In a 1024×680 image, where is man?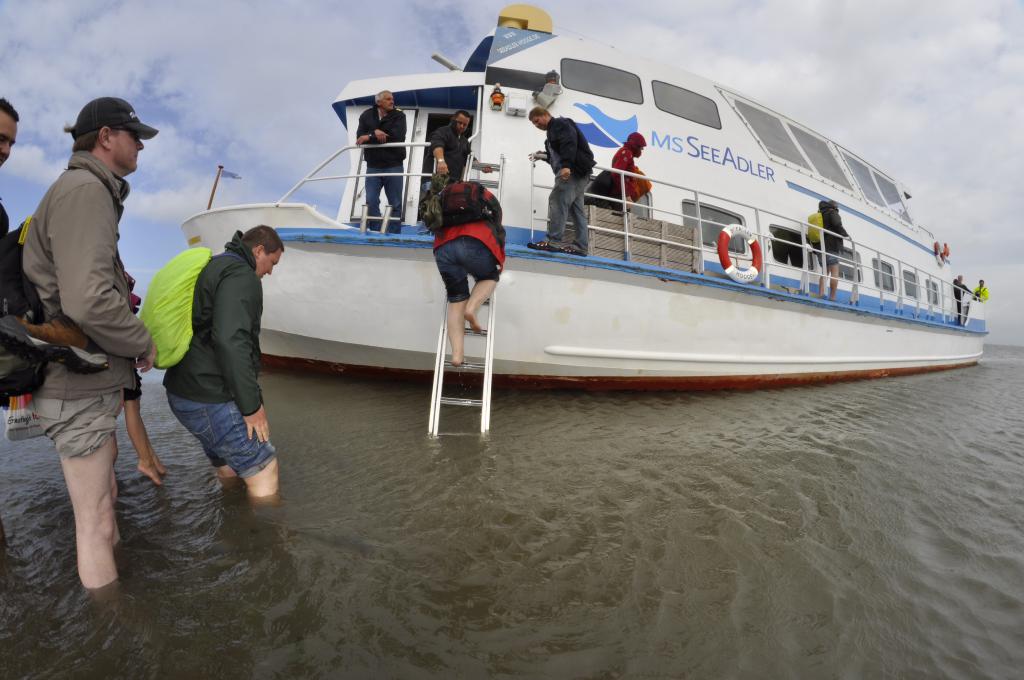
l=424, t=175, r=507, b=343.
